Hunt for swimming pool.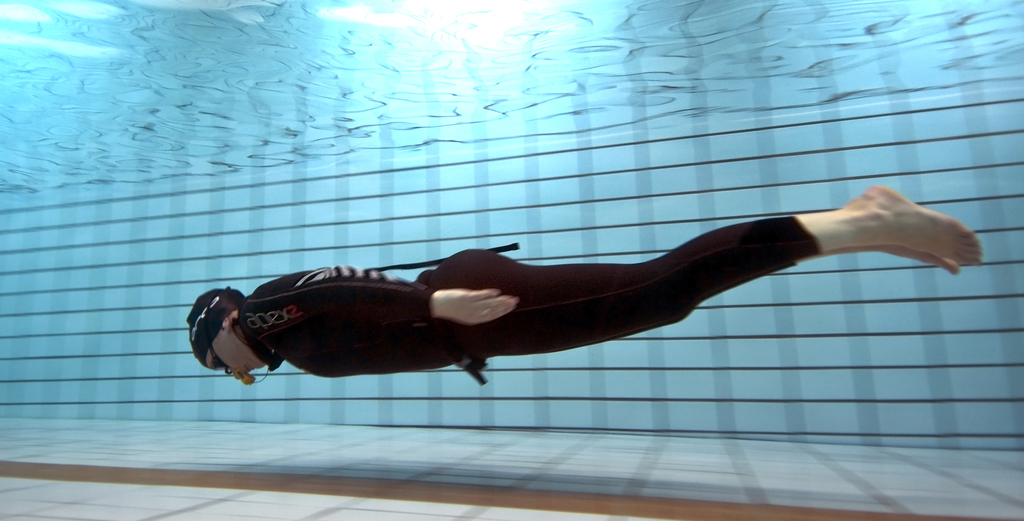
Hunted down at bbox=(0, 0, 1023, 520).
